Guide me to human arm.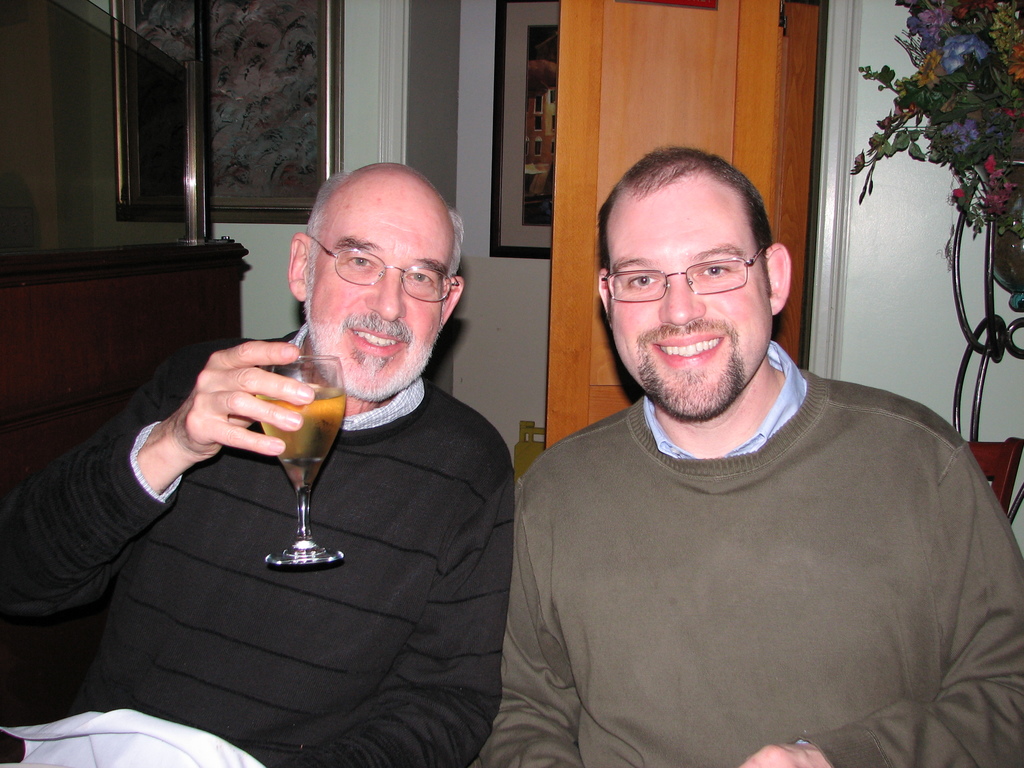
Guidance: detection(485, 492, 584, 767).
